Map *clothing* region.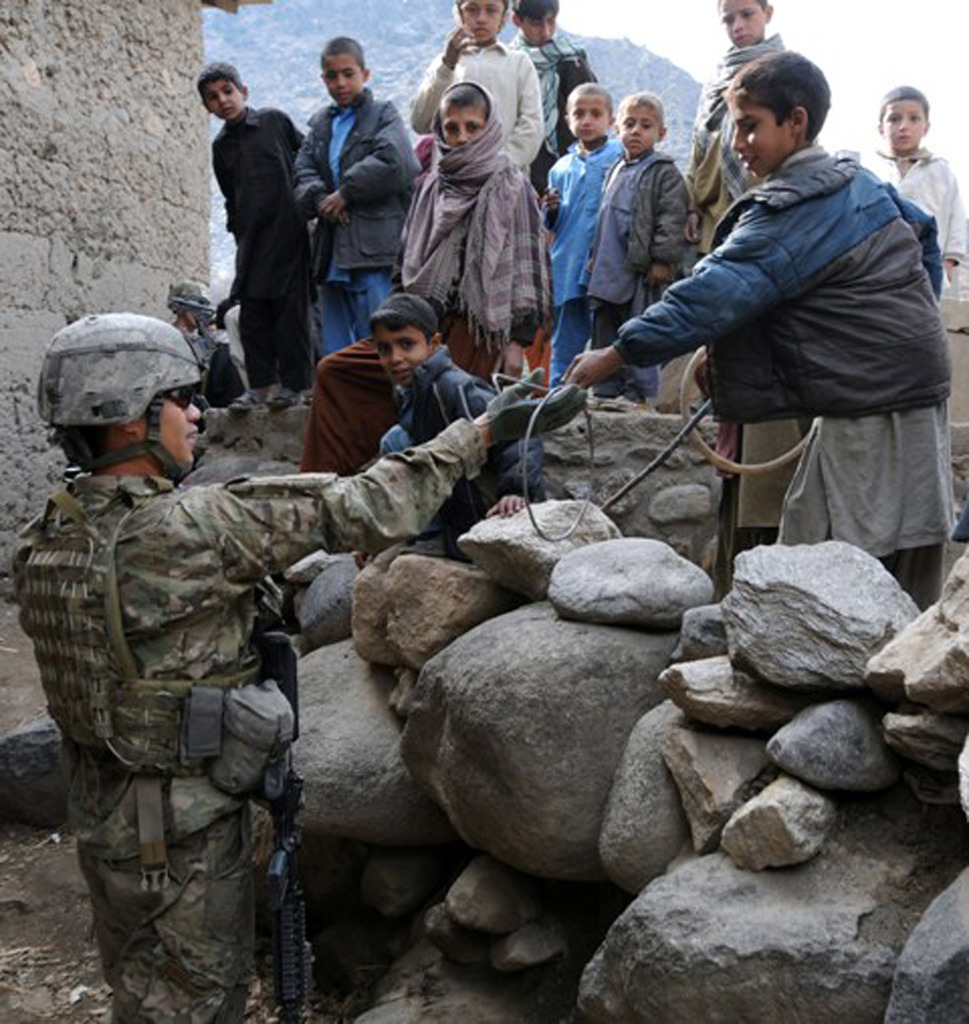
Mapped to box(715, 419, 815, 584).
